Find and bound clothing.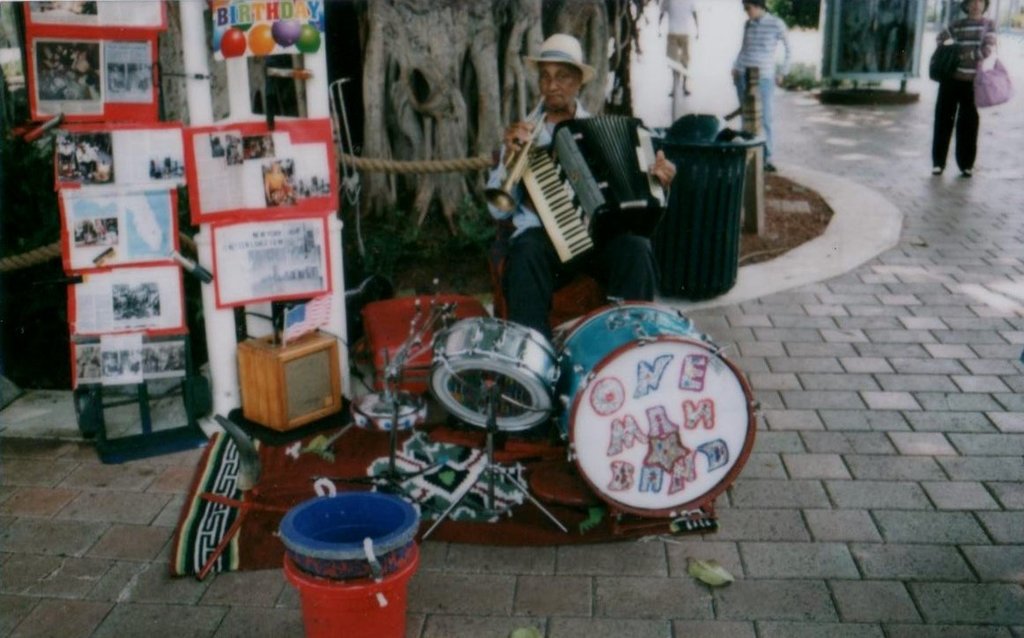
Bound: region(486, 96, 642, 336).
